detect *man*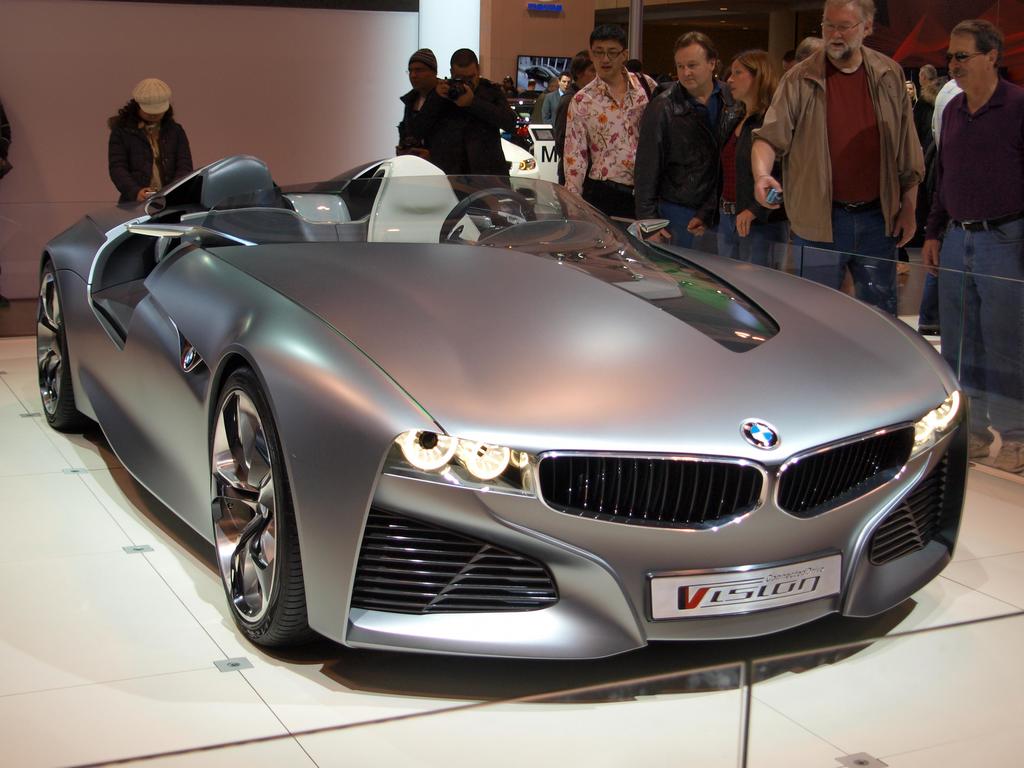
<bbox>748, 5, 942, 338</bbox>
